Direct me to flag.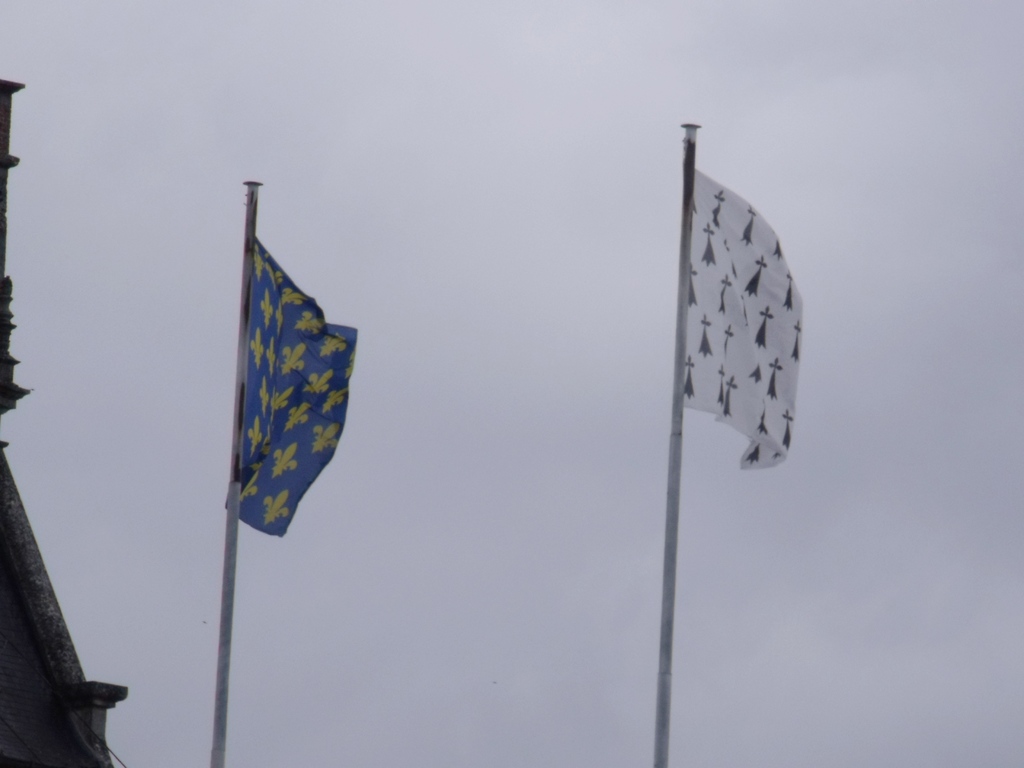
Direction: 216 202 358 563.
